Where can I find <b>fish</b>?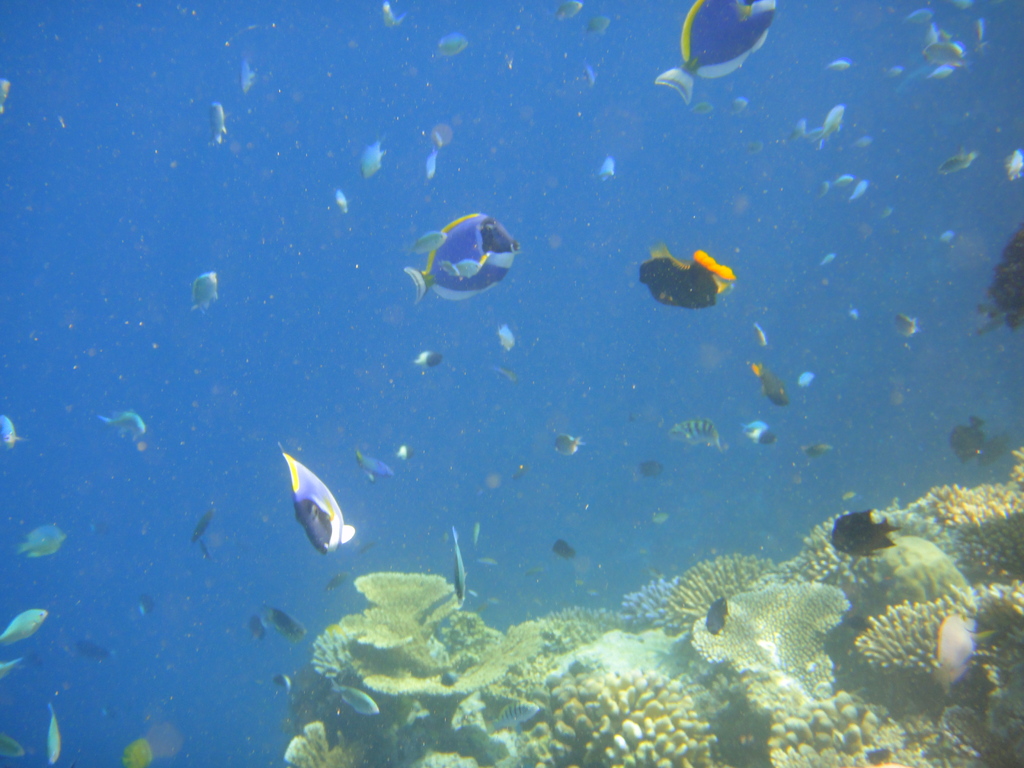
You can find it at 356 452 399 481.
